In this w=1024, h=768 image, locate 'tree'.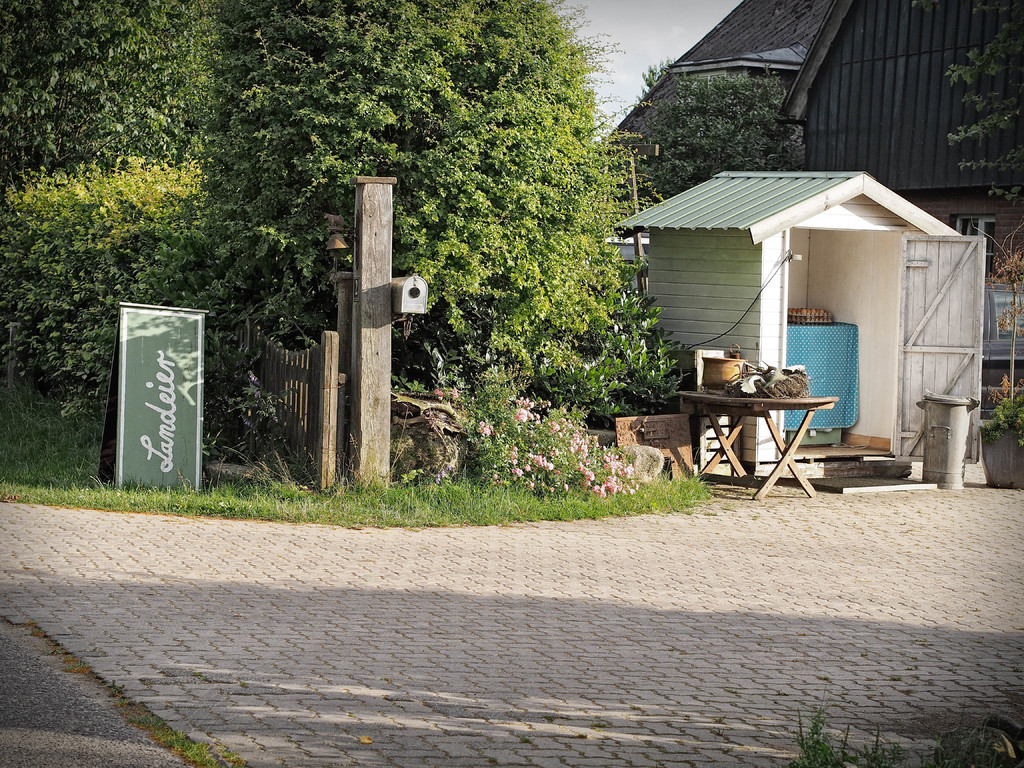
Bounding box: (909, 0, 1023, 216).
